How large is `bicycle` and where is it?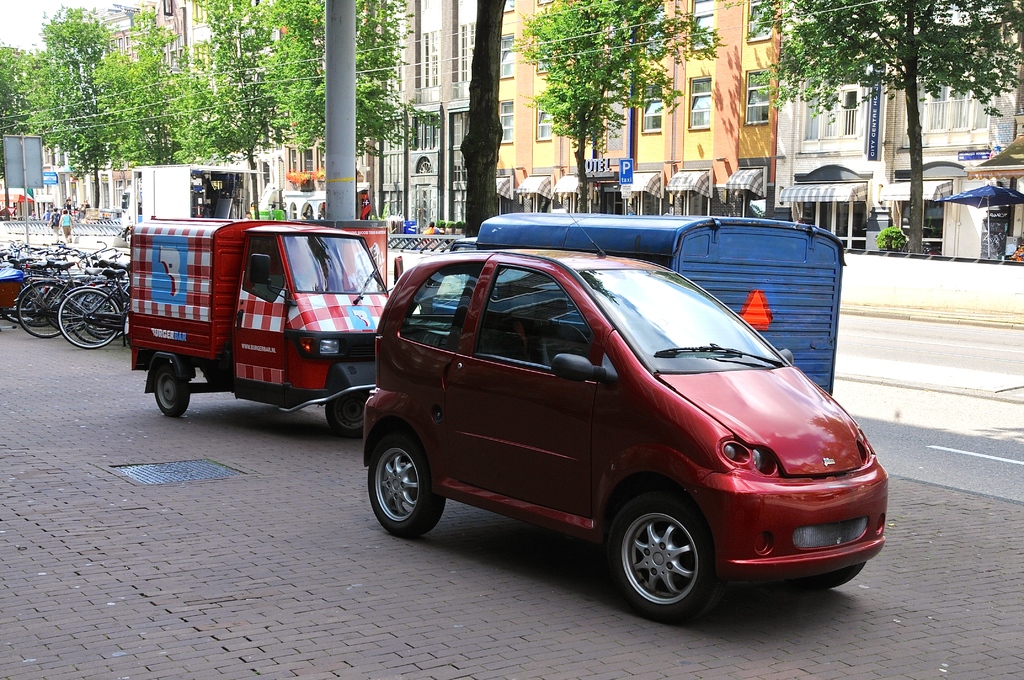
Bounding box: 34/247/99/296.
